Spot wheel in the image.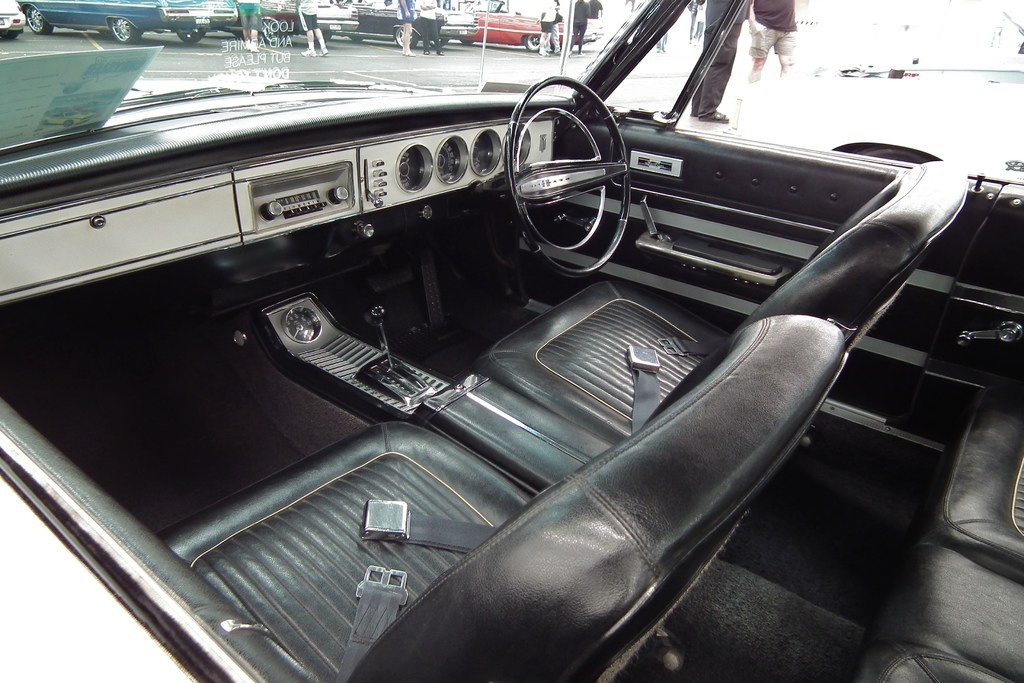
wheel found at [x1=398, y1=30, x2=417, y2=47].
